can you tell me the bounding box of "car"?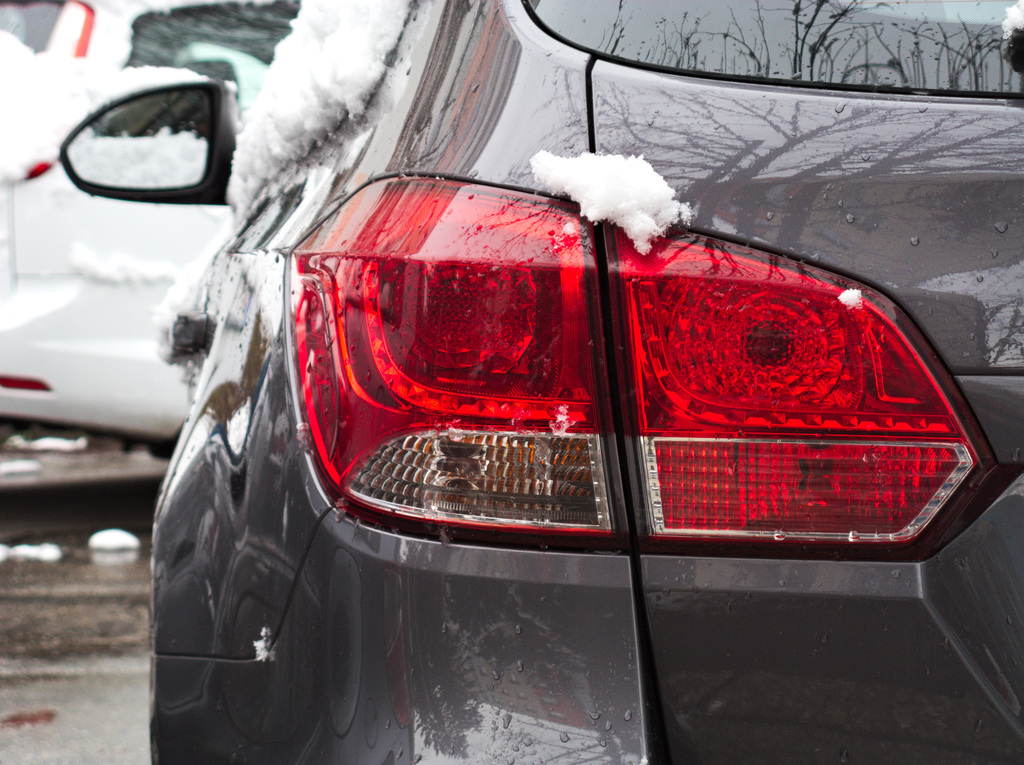
59/0/1023/764.
